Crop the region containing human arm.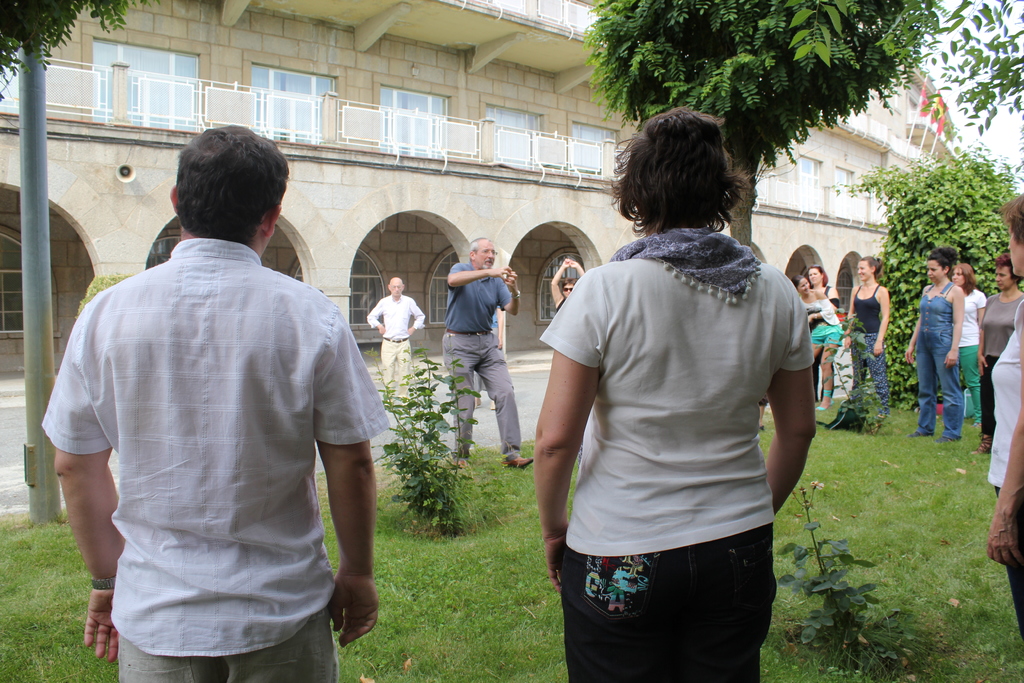
Crop region: {"left": 846, "top": 284, "right": 859, "bottom": 357}.
